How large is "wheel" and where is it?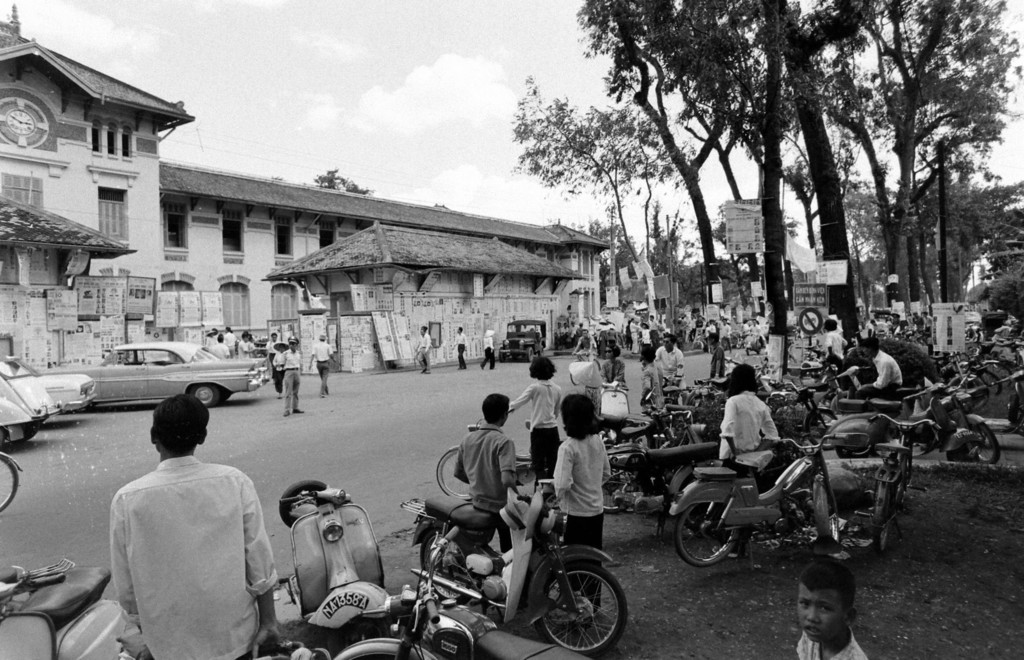
Bounding box: (536,560,631,659).
